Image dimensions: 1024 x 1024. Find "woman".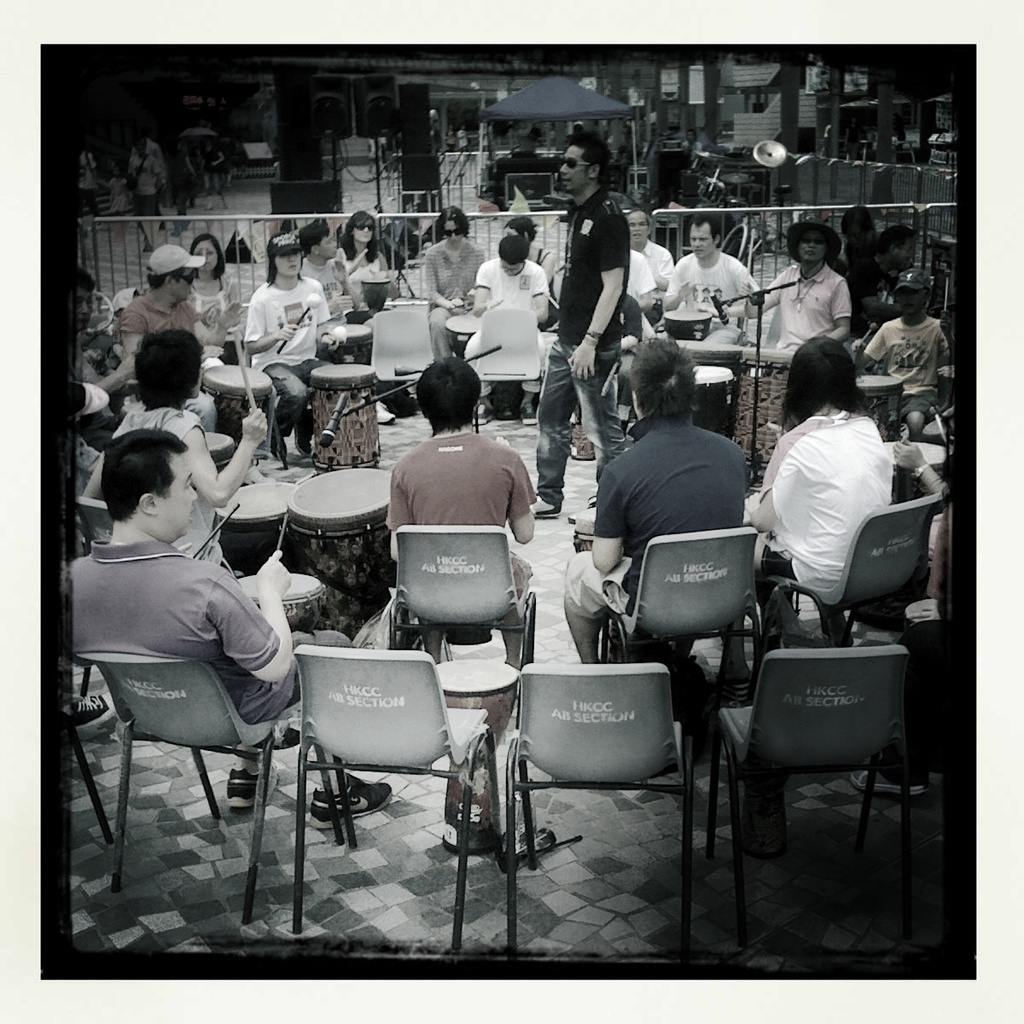
crop(180, 230, 256, 354).
